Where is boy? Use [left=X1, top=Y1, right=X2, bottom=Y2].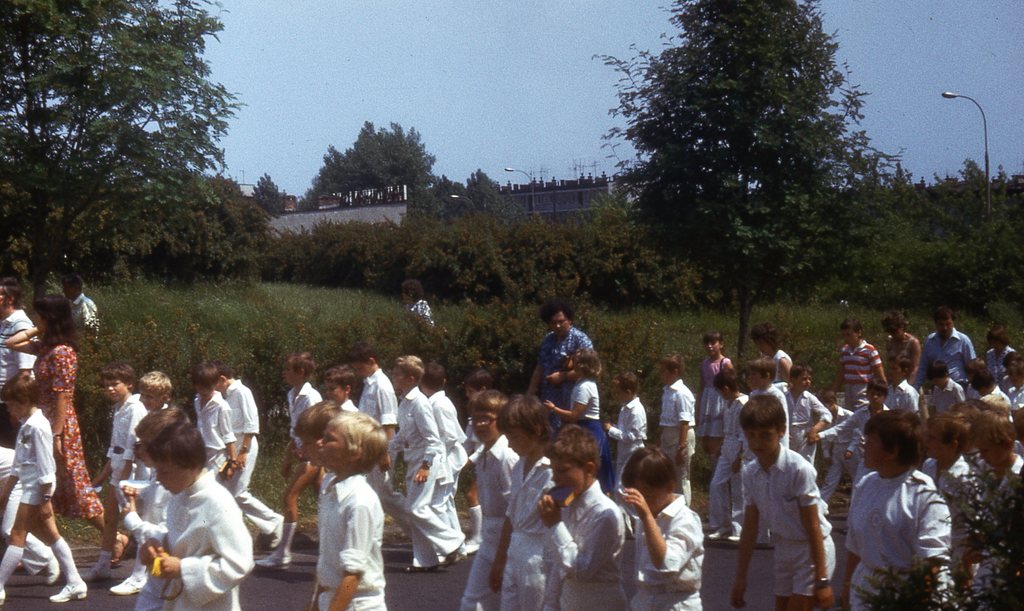
[left=462, top=385, right=522, bottom=610].
